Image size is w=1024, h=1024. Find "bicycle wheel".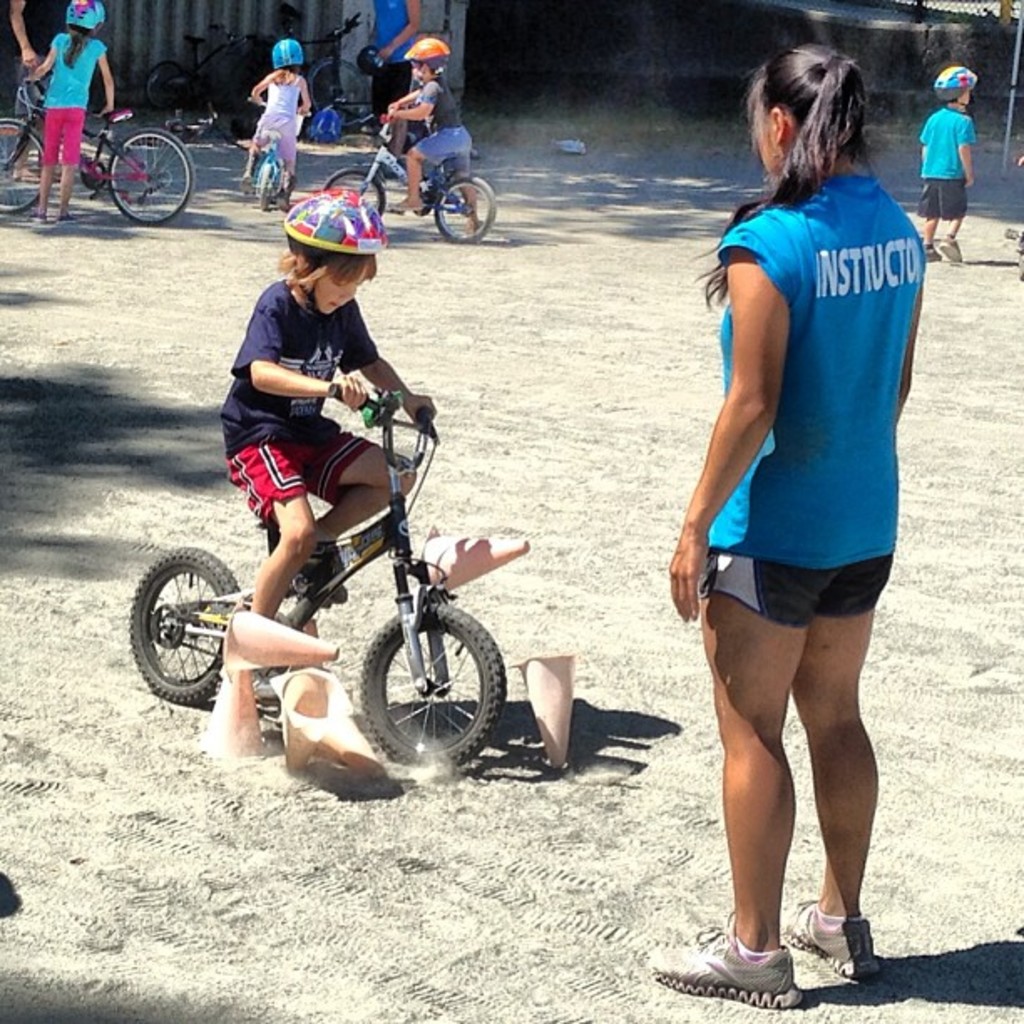
{"x1": 0, "y1": 122, "x2": 55, "y2": 216}.
